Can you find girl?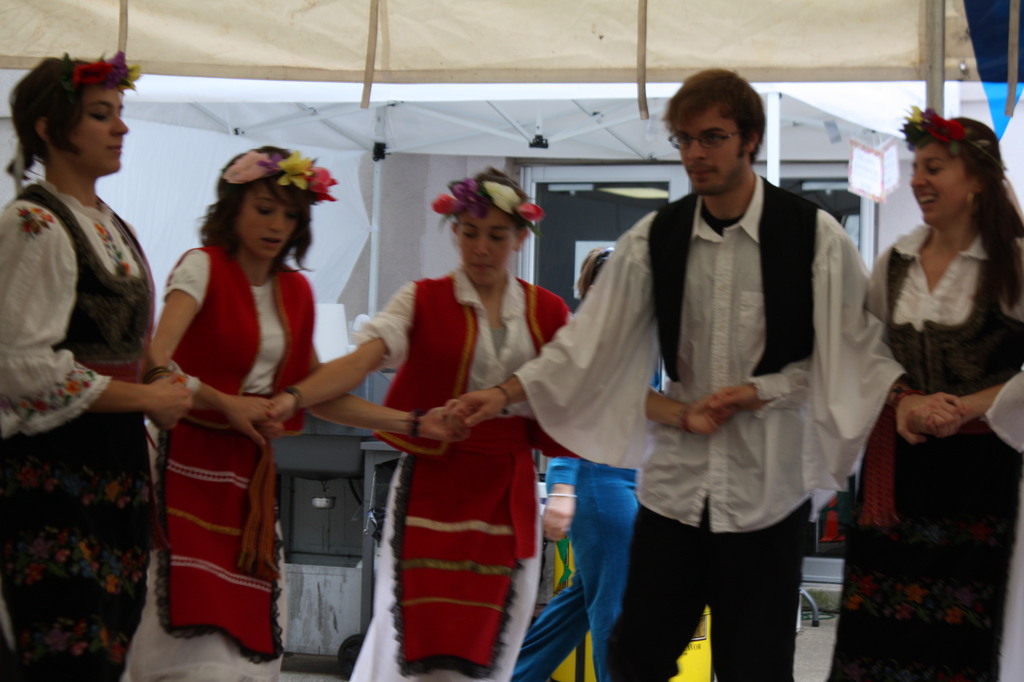
Yes, bounding box: 0,53,277,681.
